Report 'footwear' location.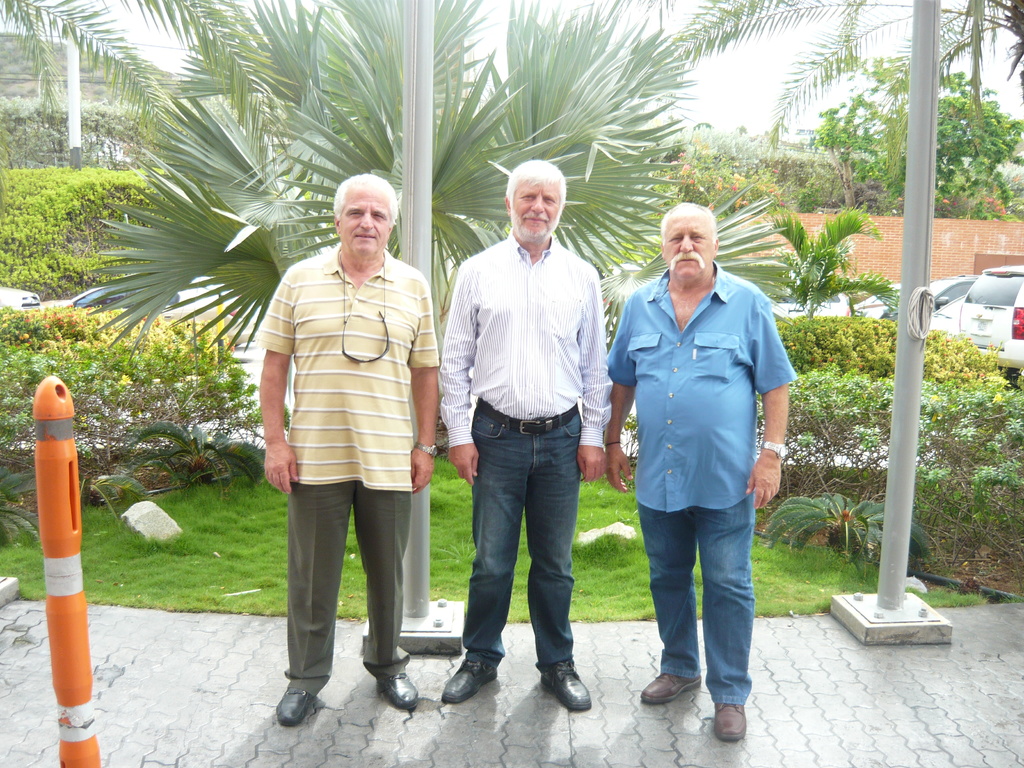
Report: box=[648, 673, 764, 733].
